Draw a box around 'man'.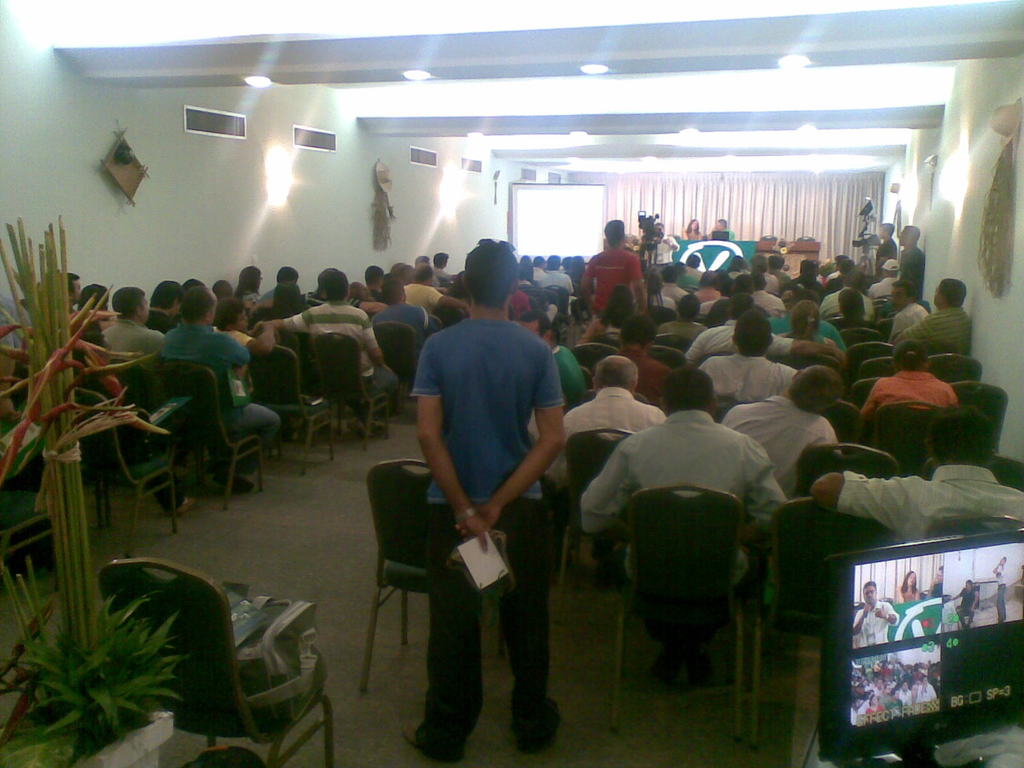
bbox=[573, 364, 783, 685].
